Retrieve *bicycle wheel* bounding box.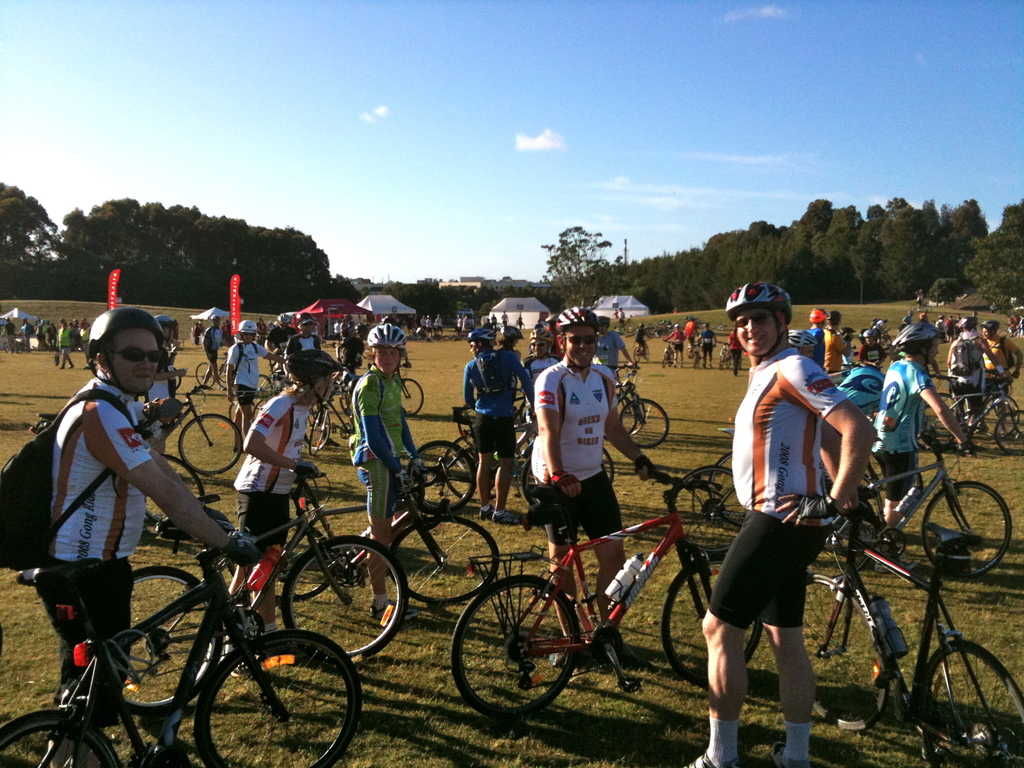
Bounding box: (left=458, top=583, right=592, bottom=726).
